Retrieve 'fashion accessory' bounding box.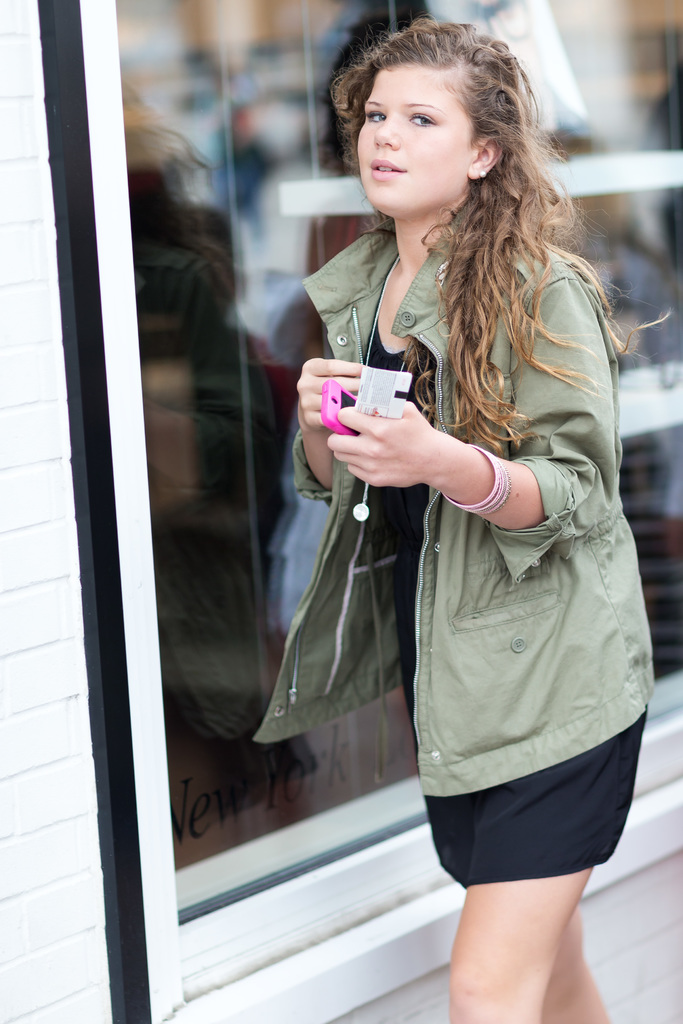
Bounding box: [x1=475, y1=166, x2=492, y2=182].
